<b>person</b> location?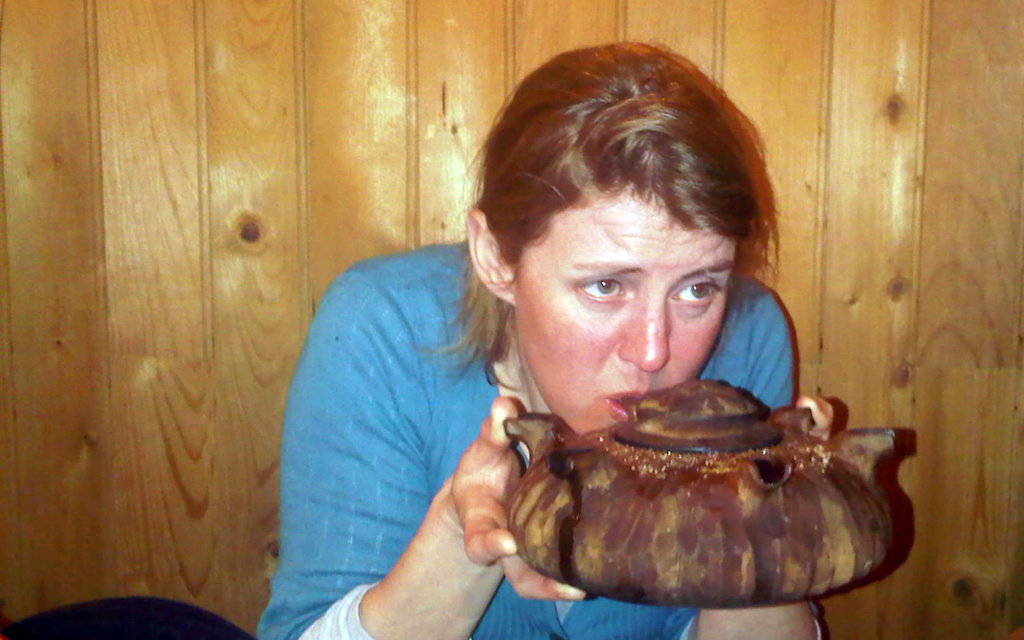
x1=248, y1=39, x2=831, y2=639
